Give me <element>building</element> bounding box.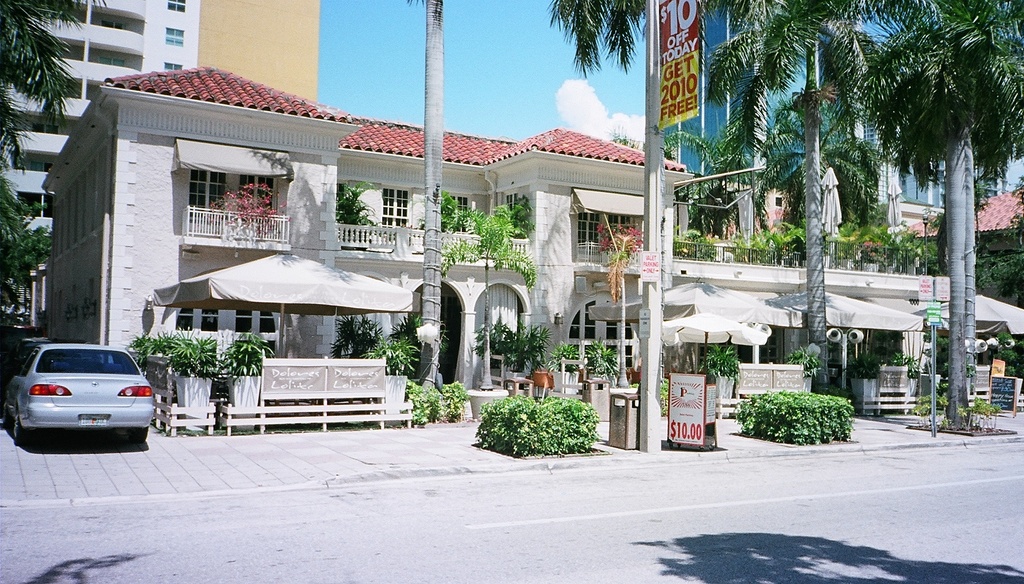
[0, 0, 322, 332].
